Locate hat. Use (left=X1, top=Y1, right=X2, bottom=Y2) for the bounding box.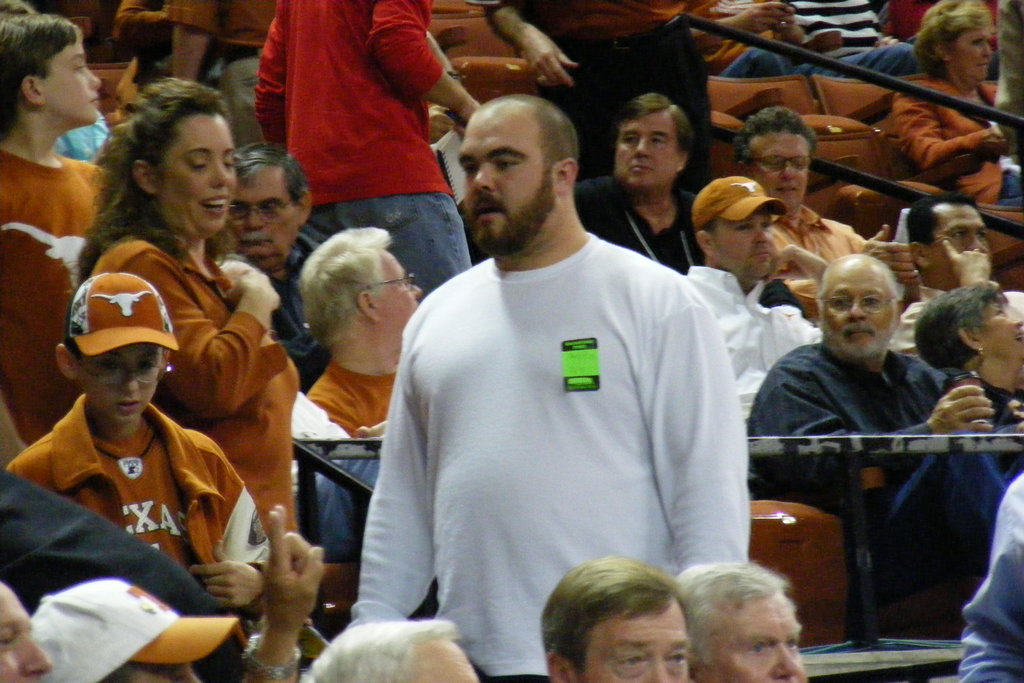
(left=67, top=262, right=178, bottom=352).
